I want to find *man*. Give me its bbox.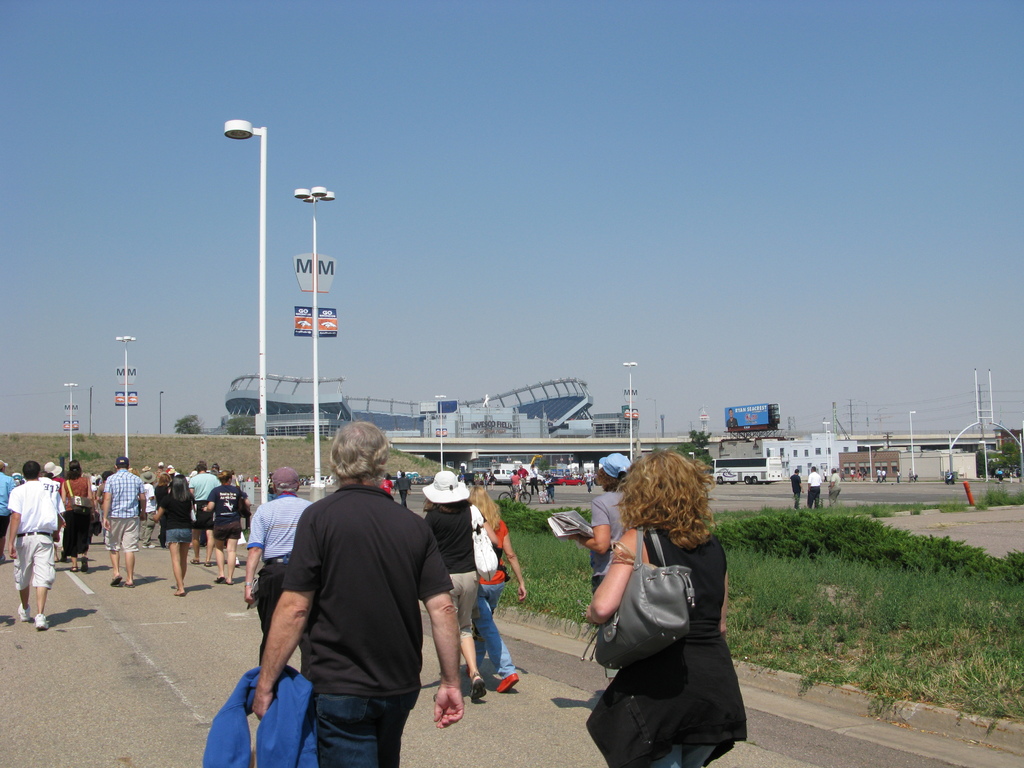
(left=102, top=456, right=149, bottom=587).
